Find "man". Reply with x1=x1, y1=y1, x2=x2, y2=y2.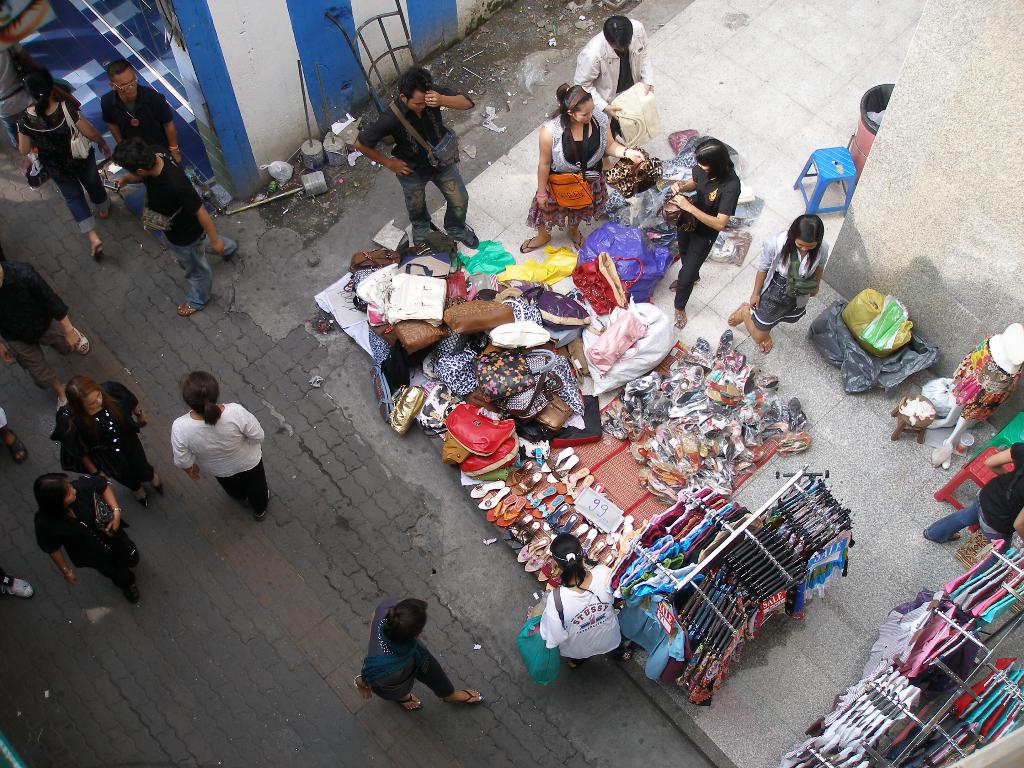
x1=100, y1=60, x2=182, y2=161.
